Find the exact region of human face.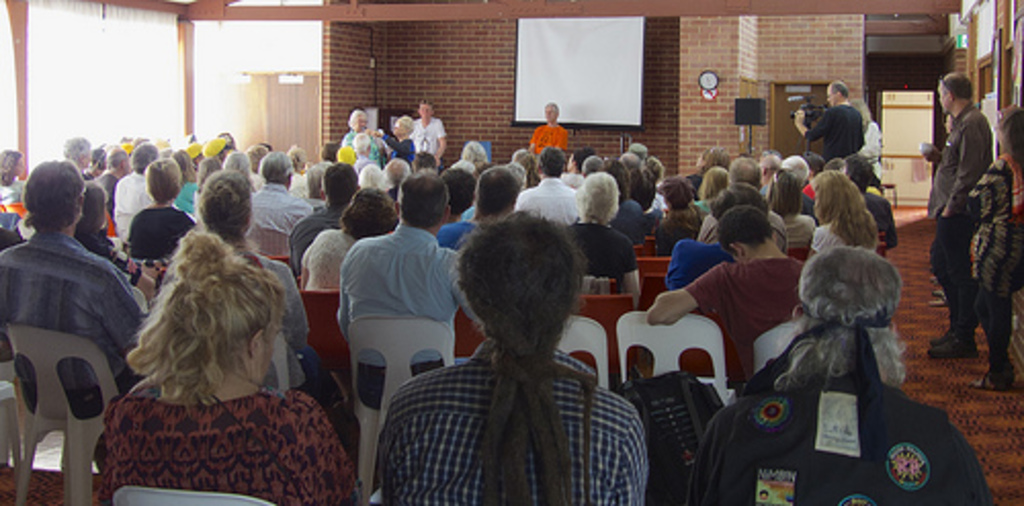
Exact region: detection(418, 102, 432, 119).
